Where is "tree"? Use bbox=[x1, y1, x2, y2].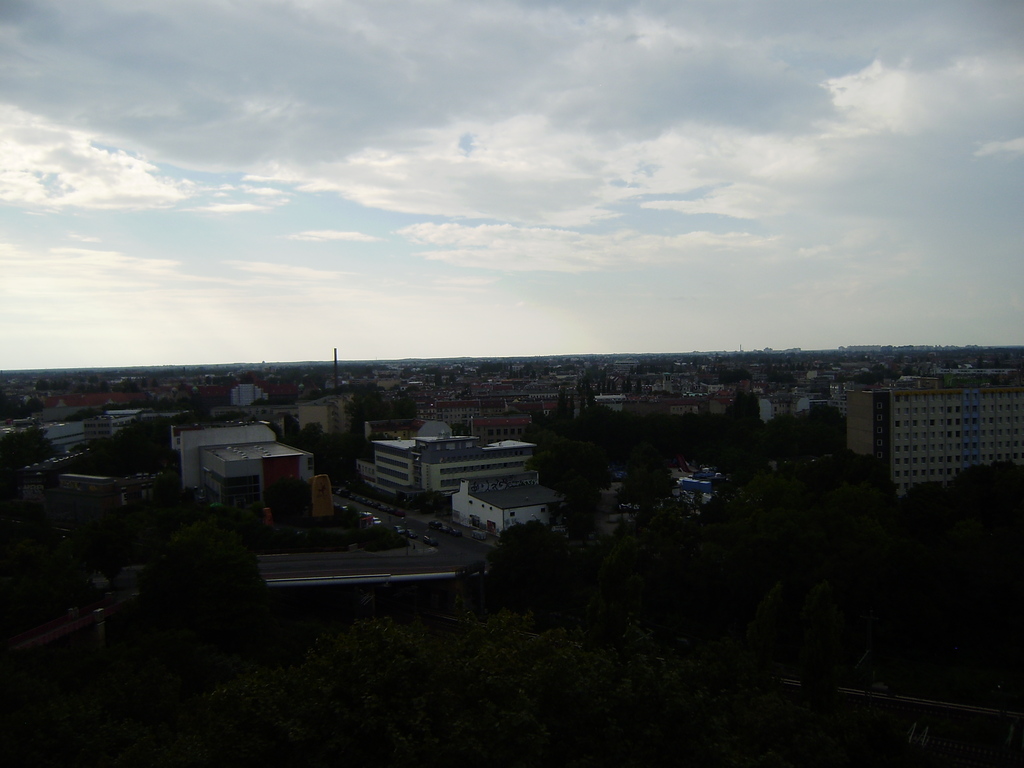
bbox=[120, 515, 244, 609].
